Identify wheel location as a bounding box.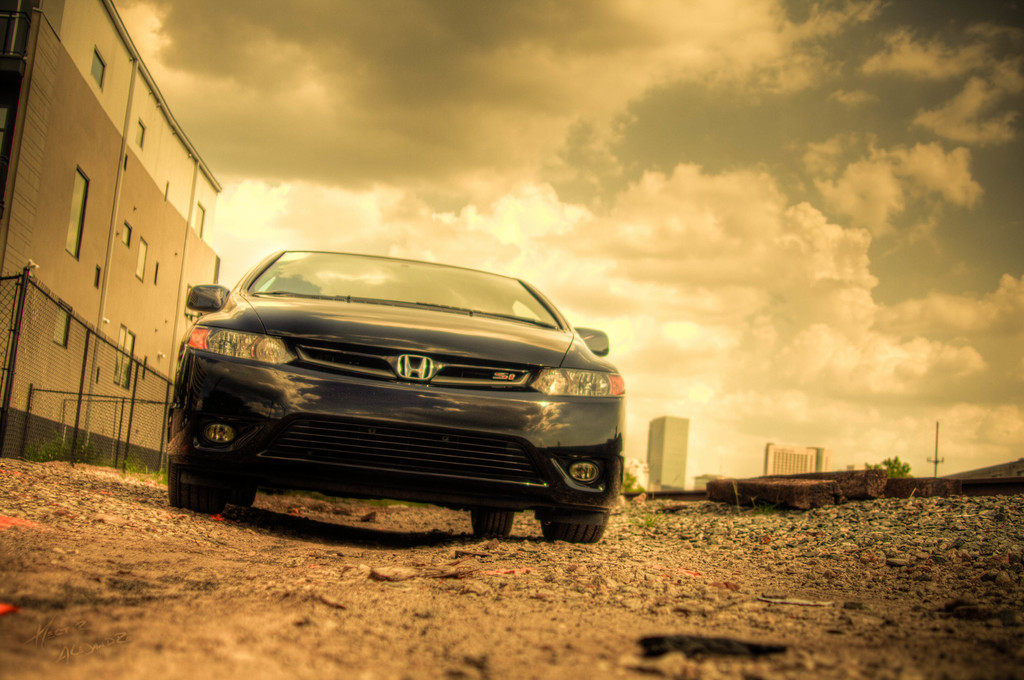
{"left": 471, "top": 513, "right": 519, "bottom": 535}.
